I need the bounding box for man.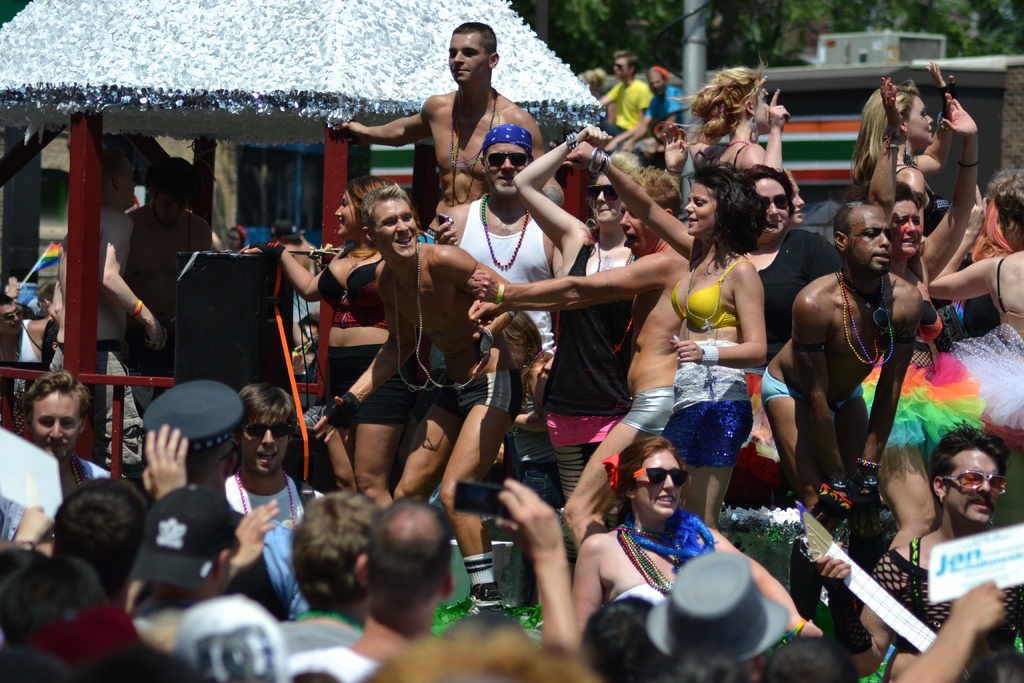
Here it is: (141,378,316,618).
